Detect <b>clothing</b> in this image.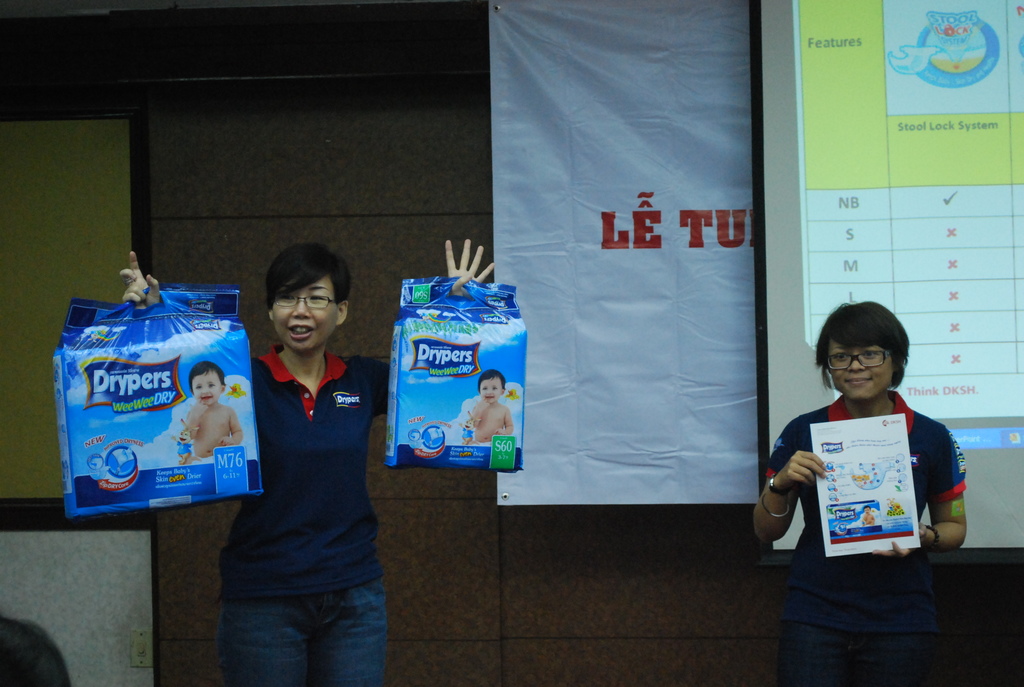
Detection: (752,386,972,686).
